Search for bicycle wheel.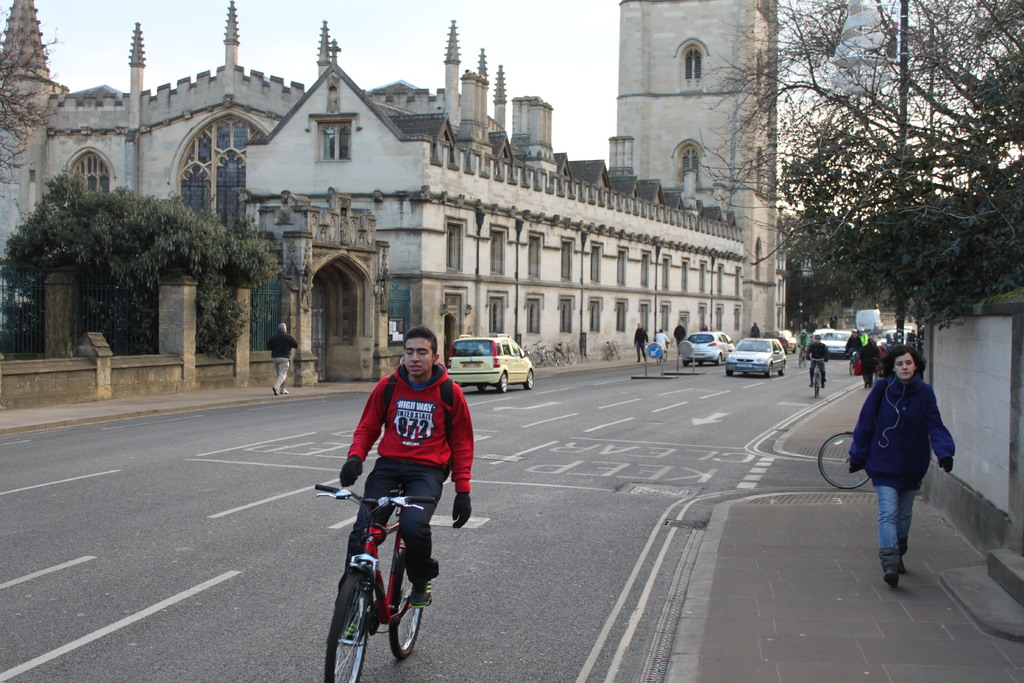
Found at box(388, 556, 428, 657).
